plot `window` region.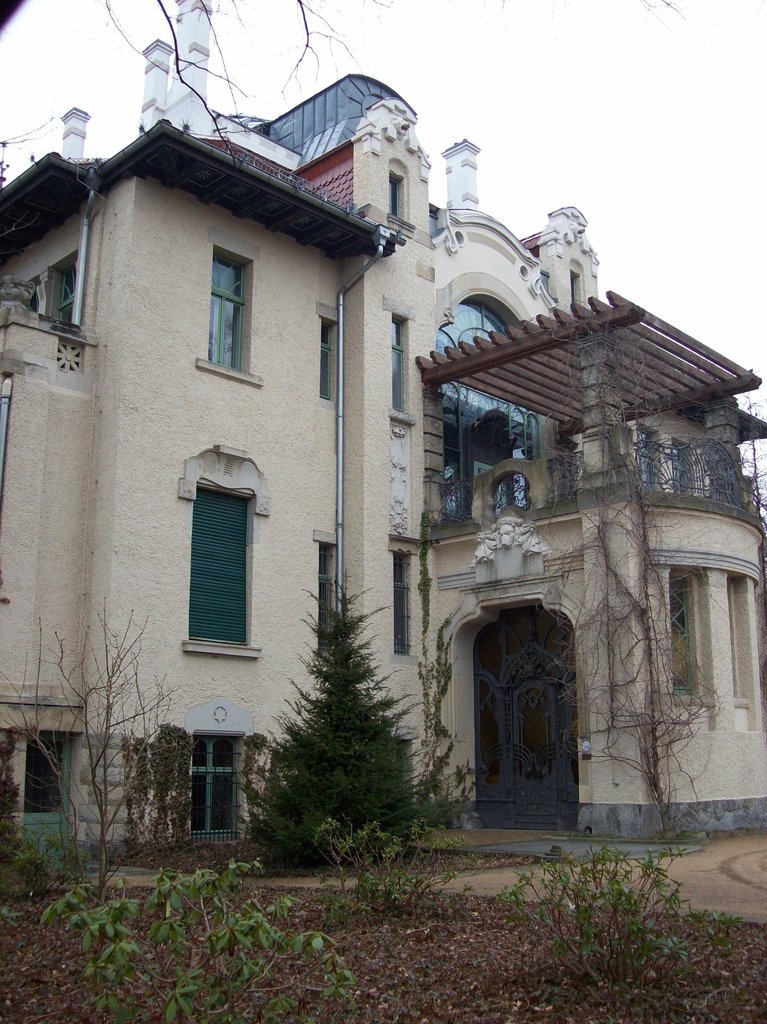
Plotted at [191,694,260,848].
